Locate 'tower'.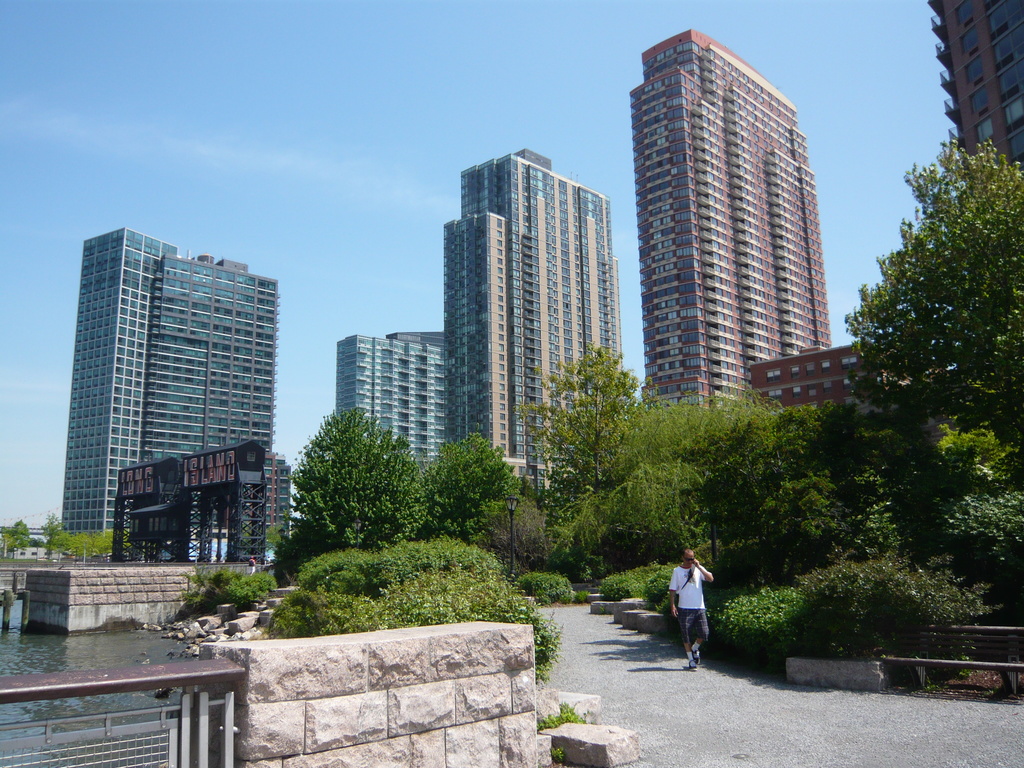
Bounding box: pyautogui.locateOnScreen(923, 0, 1023, 213).
